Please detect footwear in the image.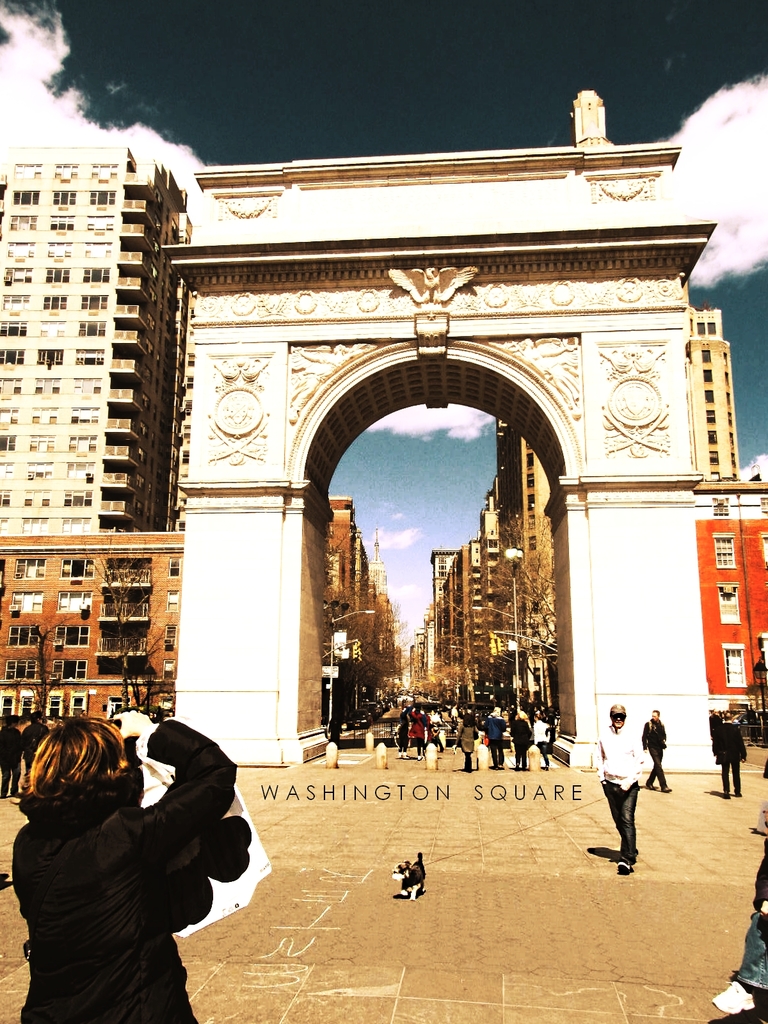
detection(661, 783, 672, 790).
